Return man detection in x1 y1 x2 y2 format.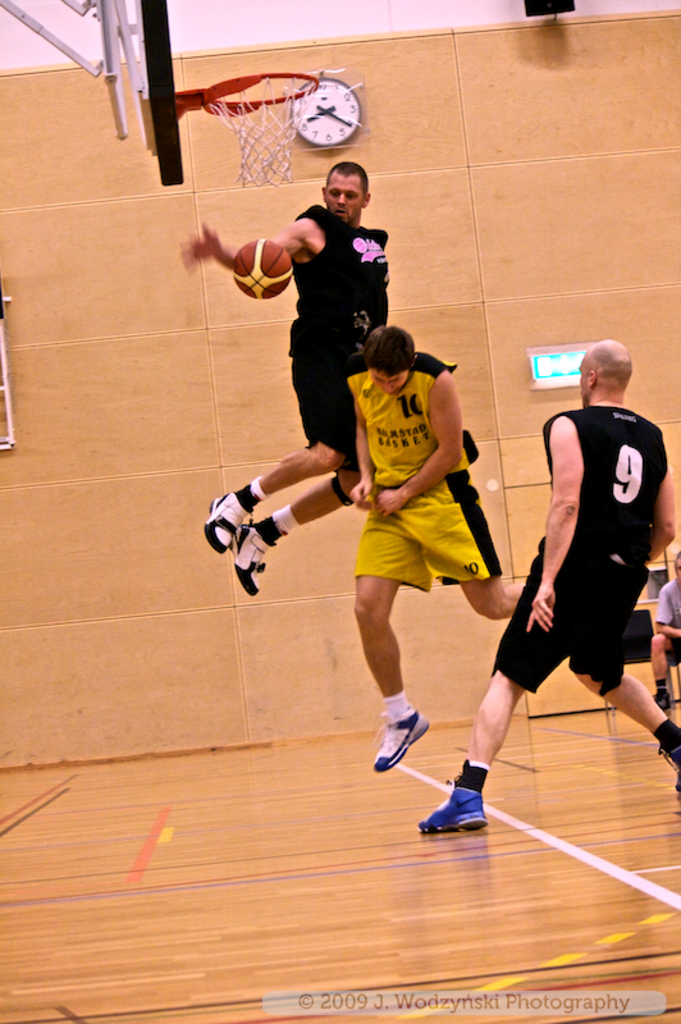
338 321 520 772.
